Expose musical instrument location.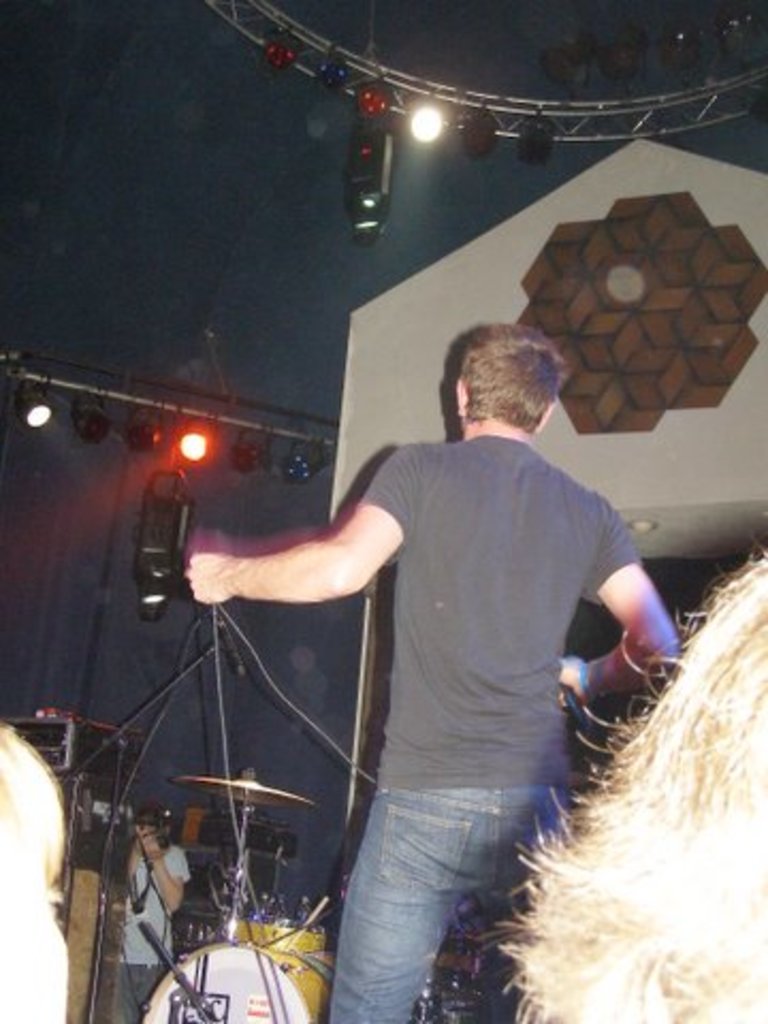
Exposed at select_region(139, 939, 343, 1022).
